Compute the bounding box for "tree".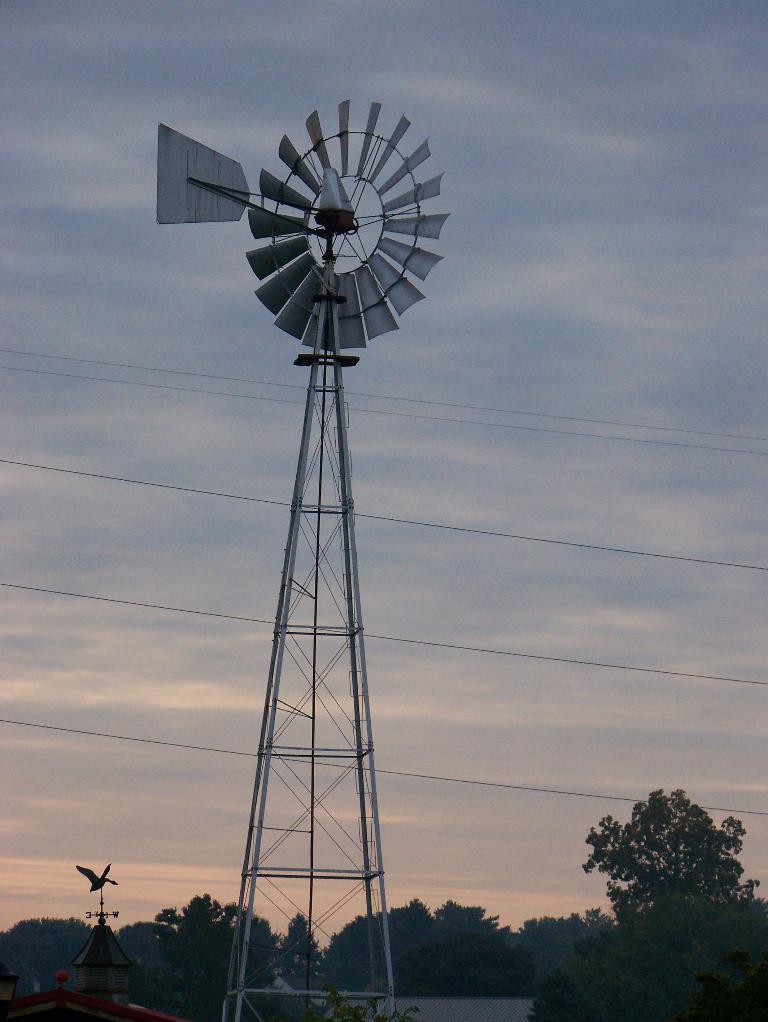
rect(113, 905, 169, 1006).
